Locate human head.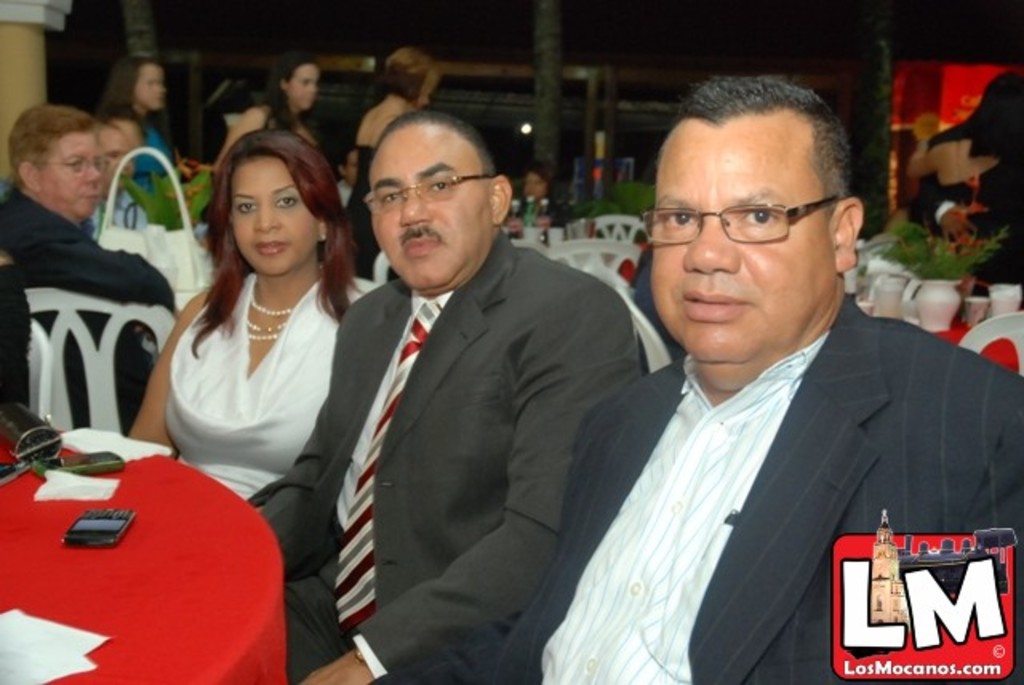
Bounding box: 637, 74, 866, 383.
